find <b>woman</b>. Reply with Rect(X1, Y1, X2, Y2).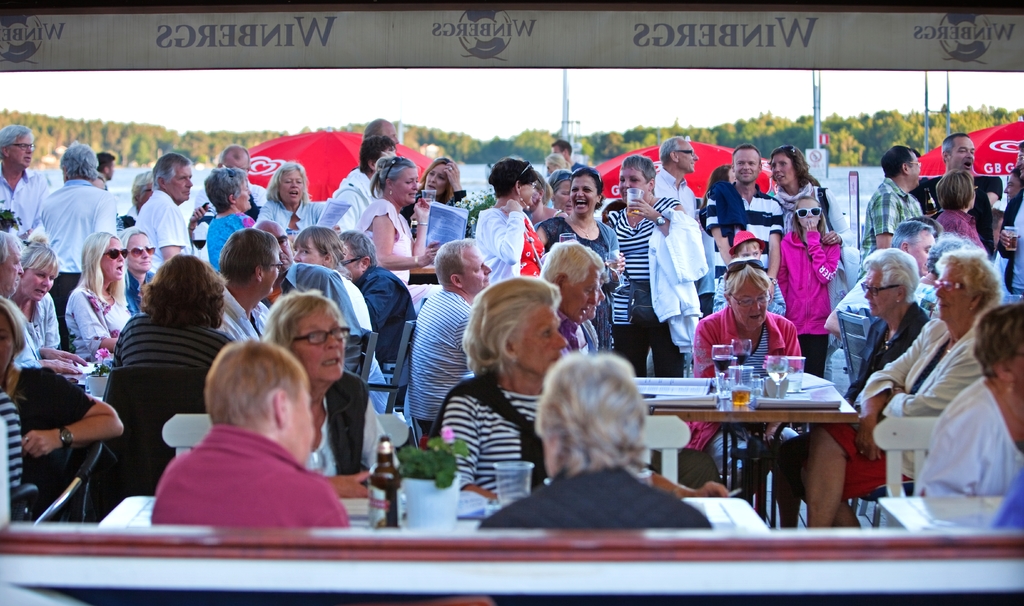
Rect(211, 227, 286, 345).
